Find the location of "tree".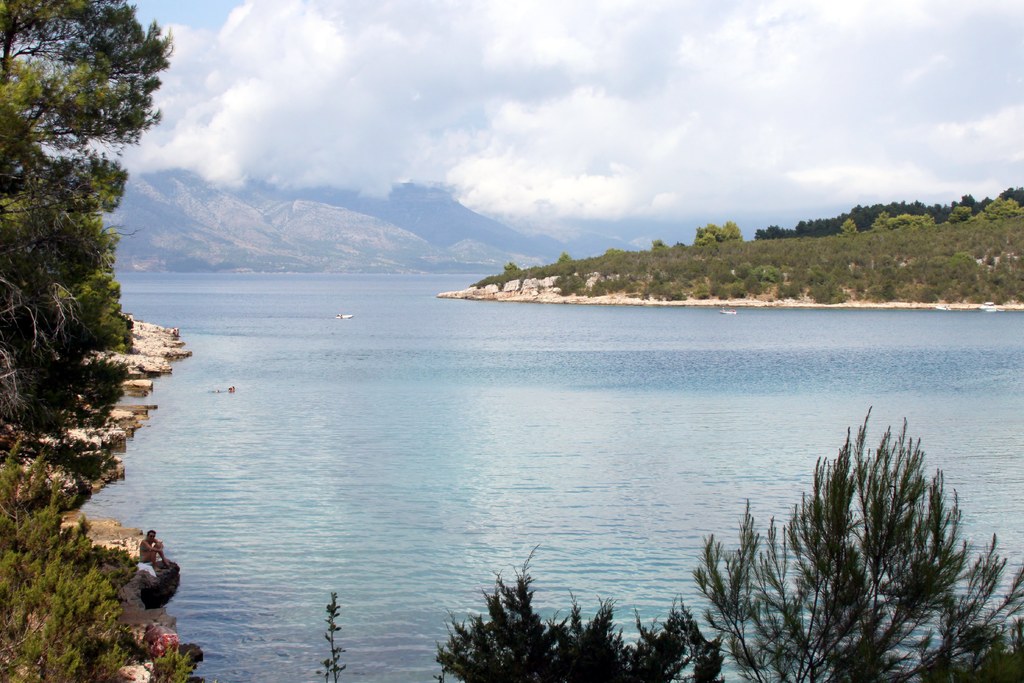
Location: rect(991, 201, 1002, 218).
